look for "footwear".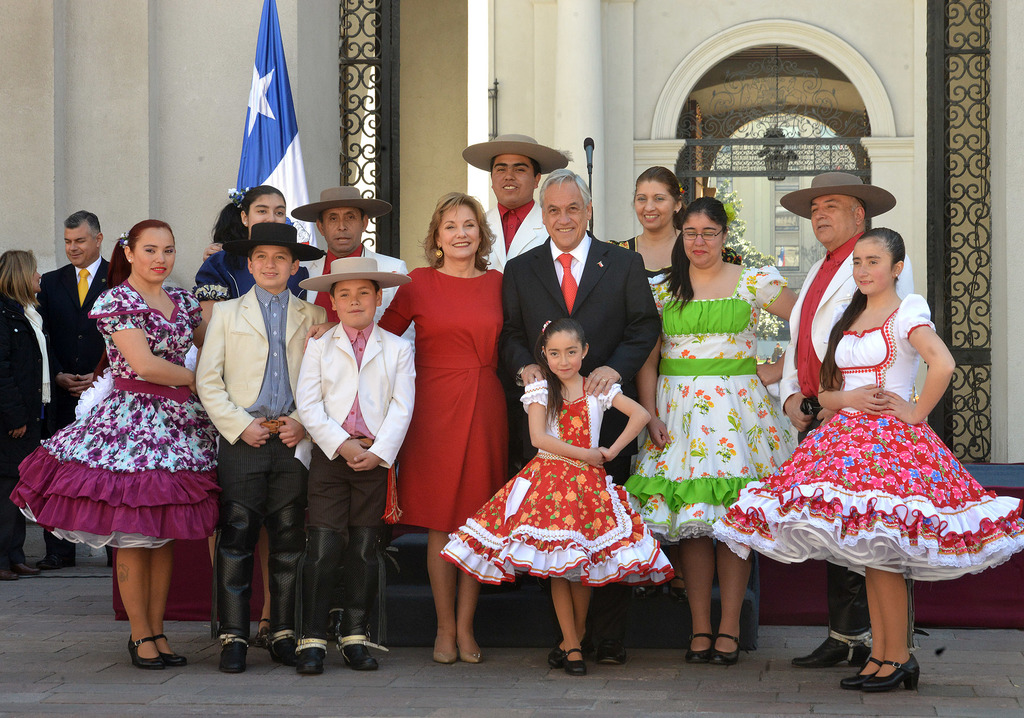
Found: locate(219, 515, 259, 675).
